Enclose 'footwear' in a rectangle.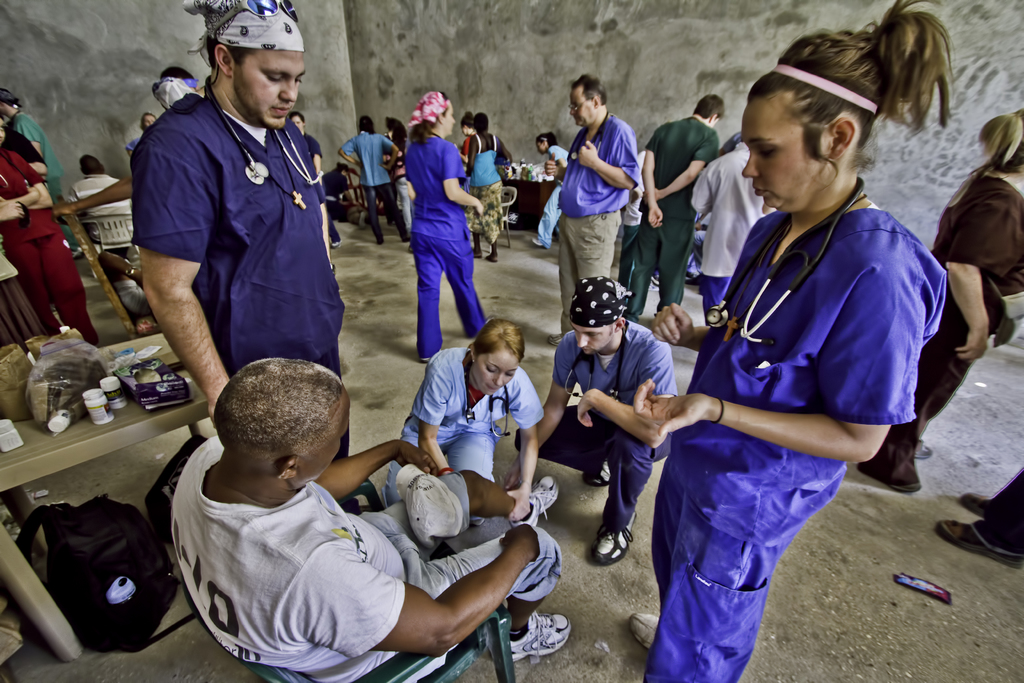
bbox=[584, 515, 633, 561].
